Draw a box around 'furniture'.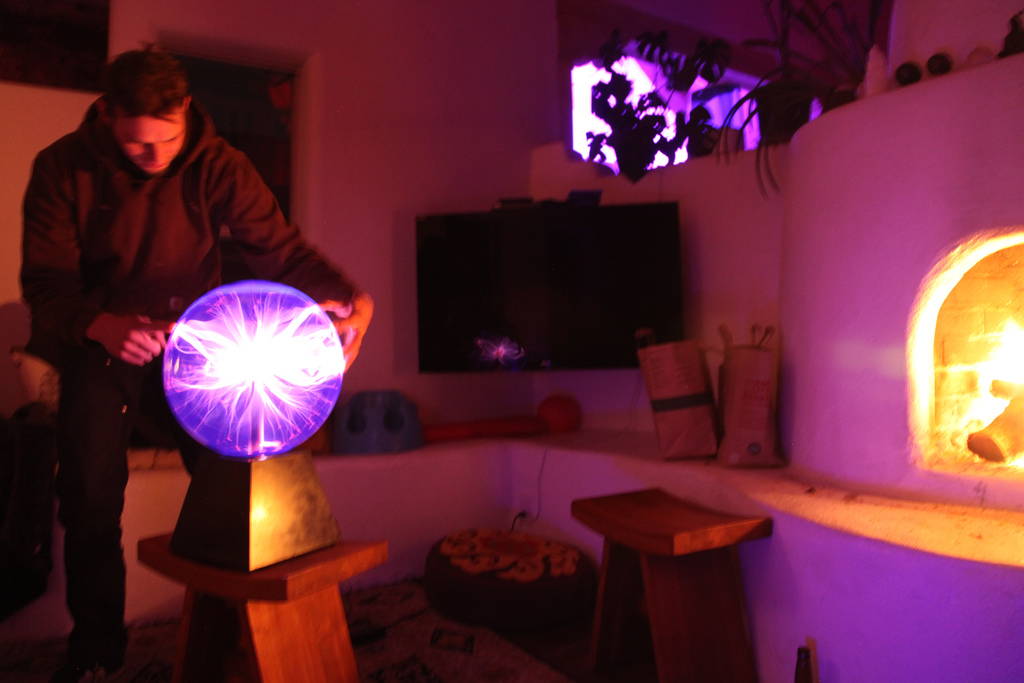
box=[424, 523, 585, 630].
